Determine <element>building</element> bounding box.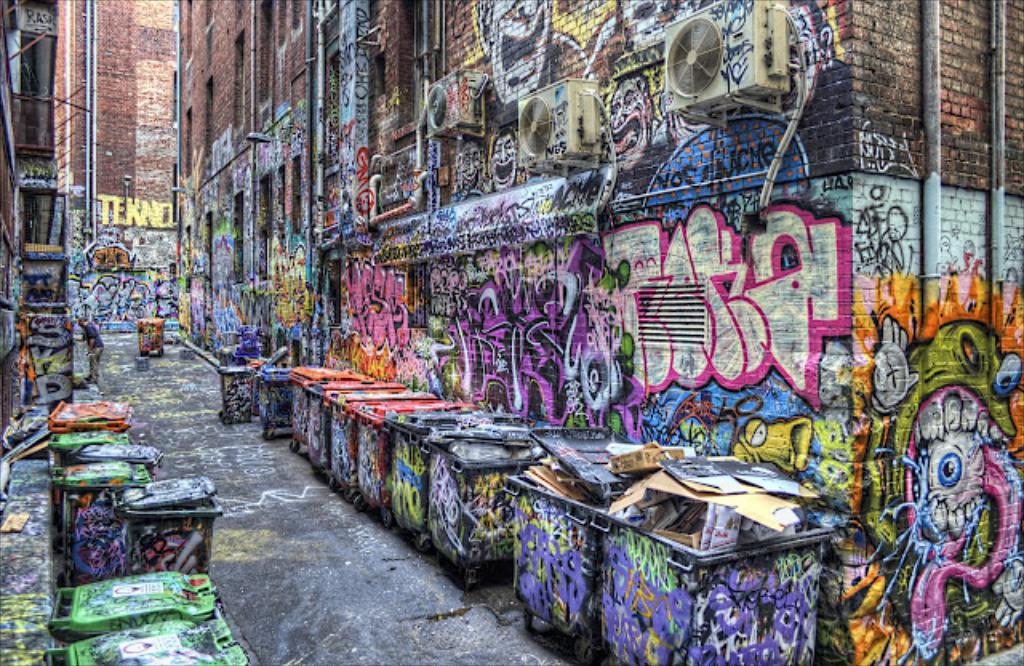
Determined: bbox=(171, 0, 1022, 664).
